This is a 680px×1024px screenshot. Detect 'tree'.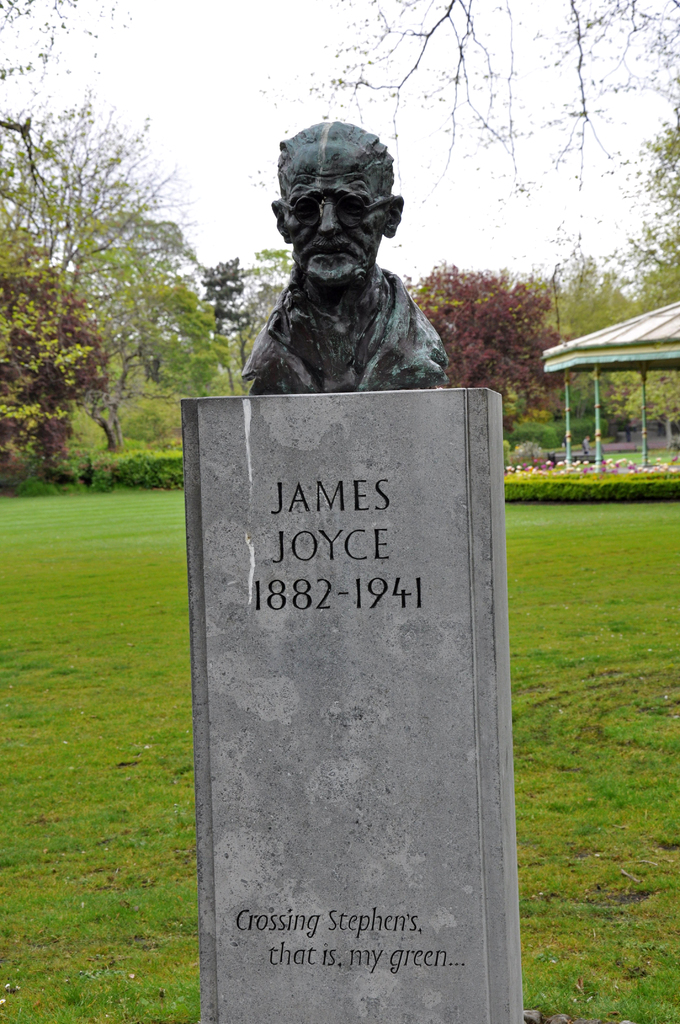
x1=0 y1=0 x2=679 y2=288.
